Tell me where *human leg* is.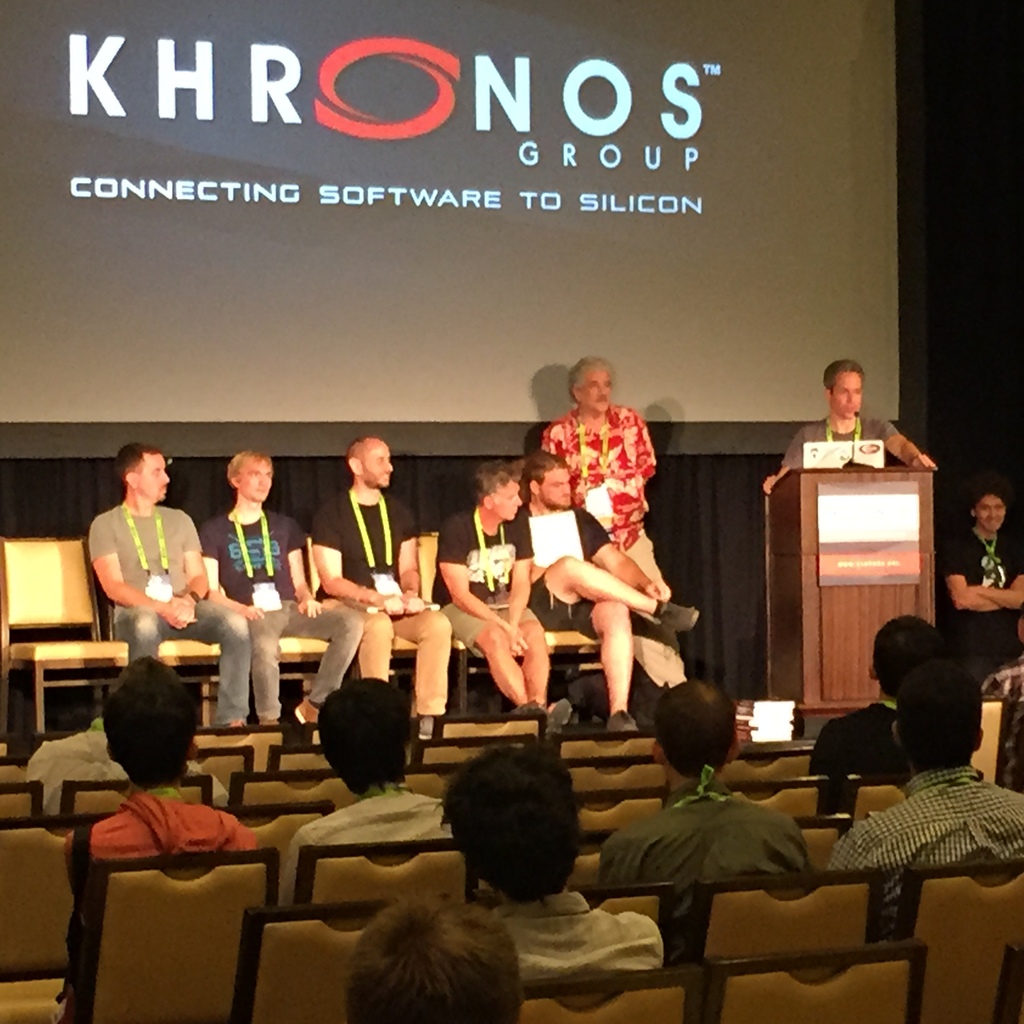
*human leg* is at left=180, top=596, right=250, bottom=722.
